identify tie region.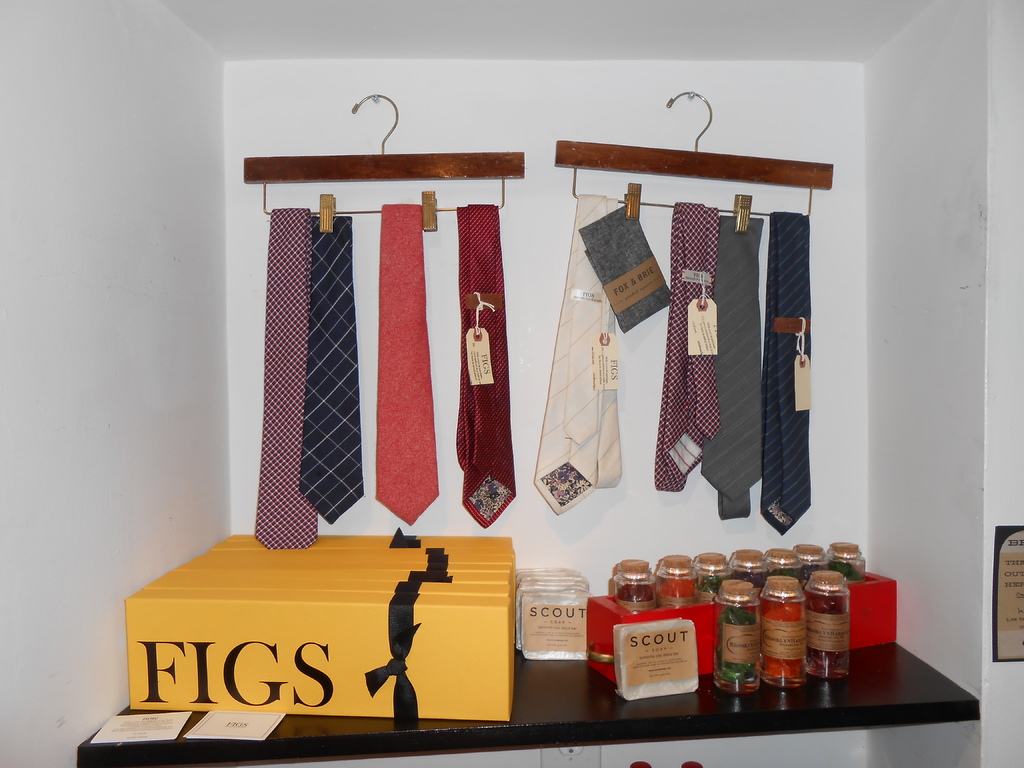
Region: 299,216,364,524.
